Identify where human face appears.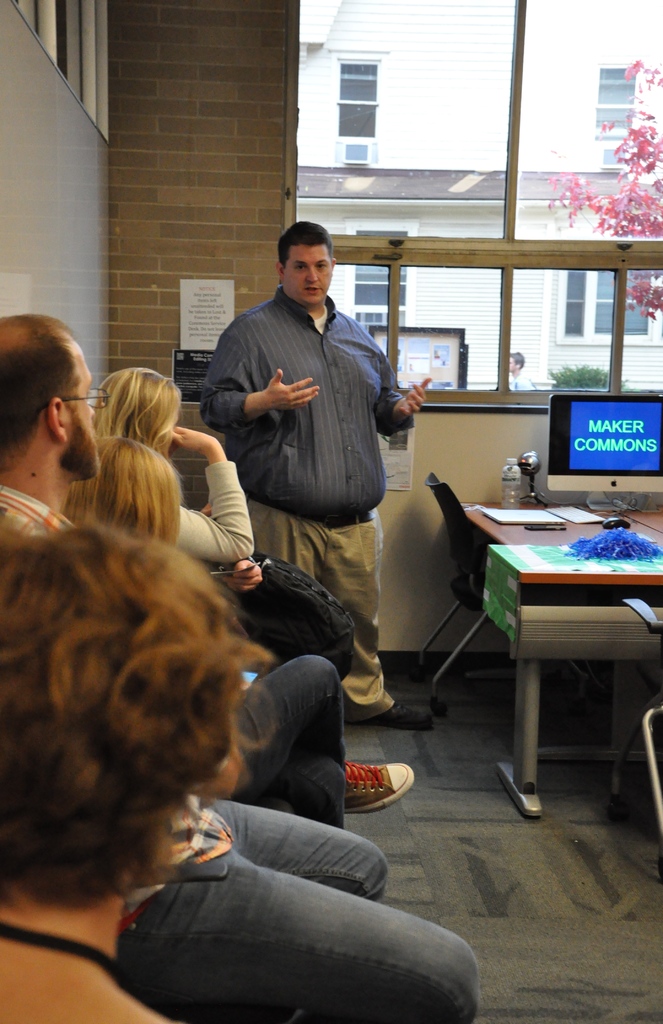
Appears at 284, 246, 333, 302.
